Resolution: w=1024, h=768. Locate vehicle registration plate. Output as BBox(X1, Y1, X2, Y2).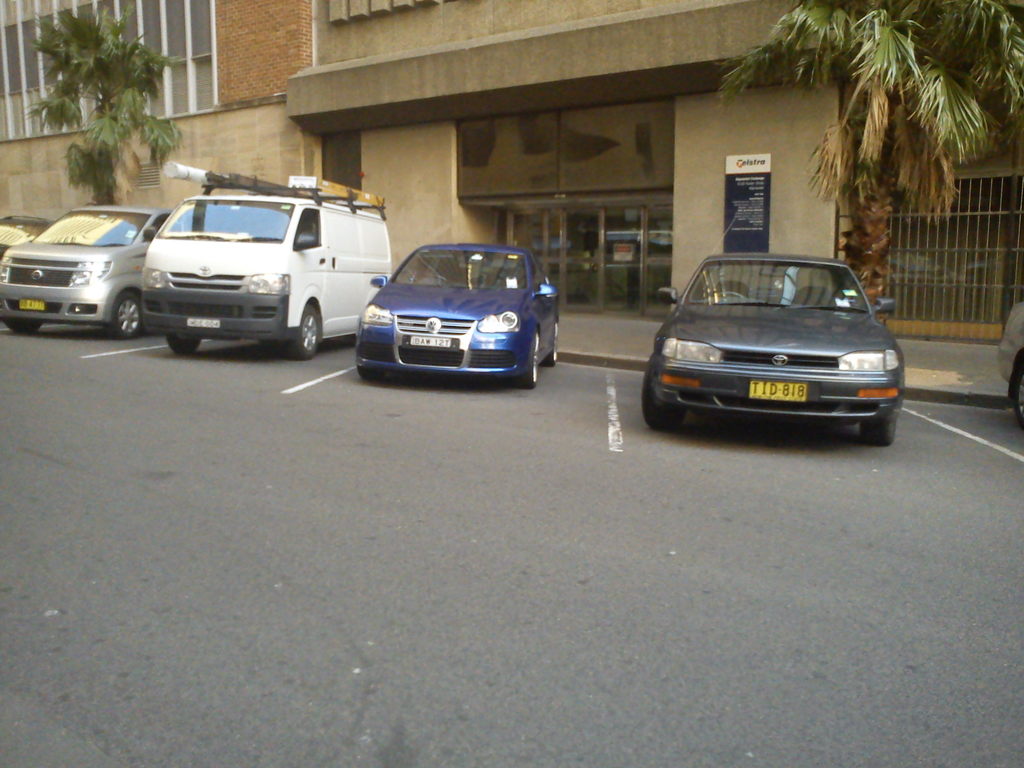
BBox(408, 333, 450, 349).
